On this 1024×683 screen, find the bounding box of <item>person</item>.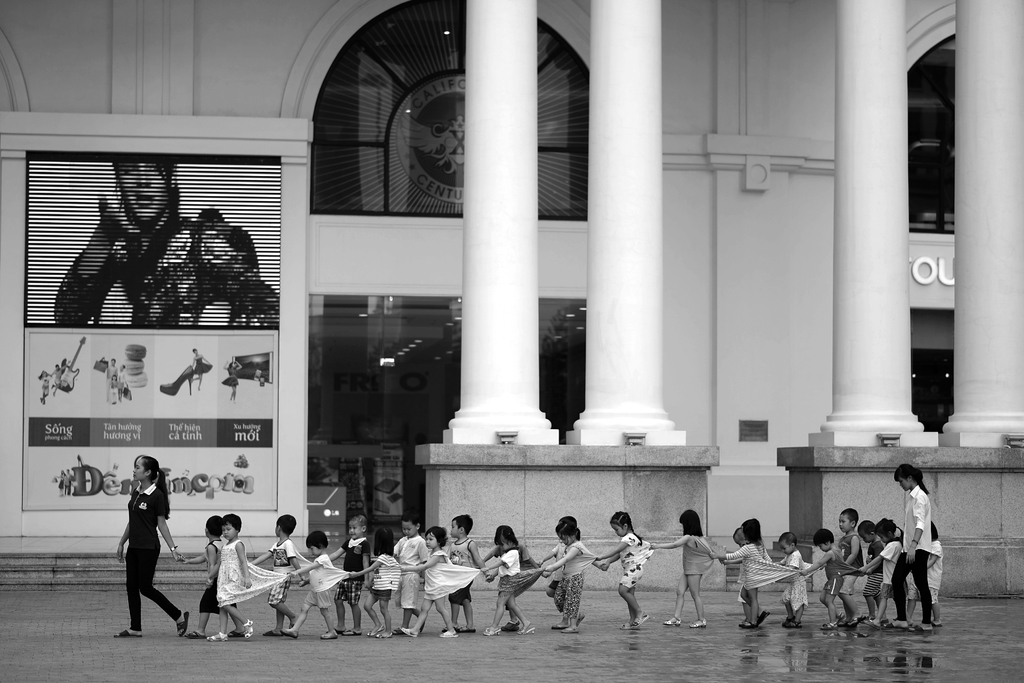
Bounding box: box(40, 372, 51, 406).
